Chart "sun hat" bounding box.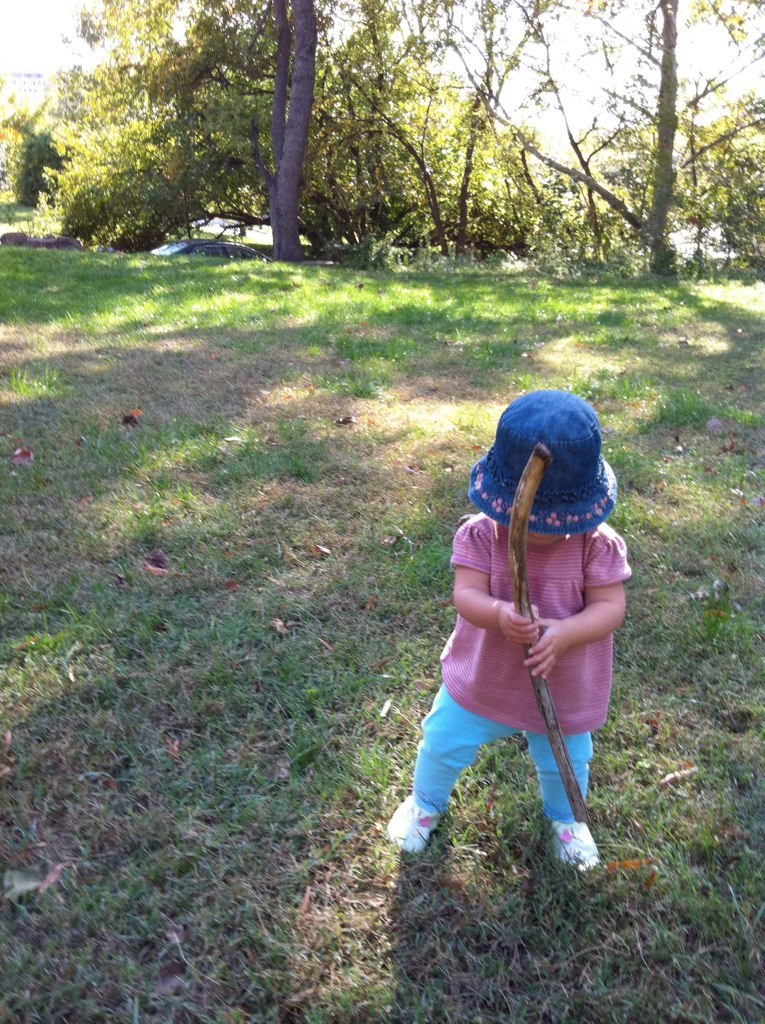
Charted: {"left": 464, "top": 392, "right": 617, "bottom": 536}.
